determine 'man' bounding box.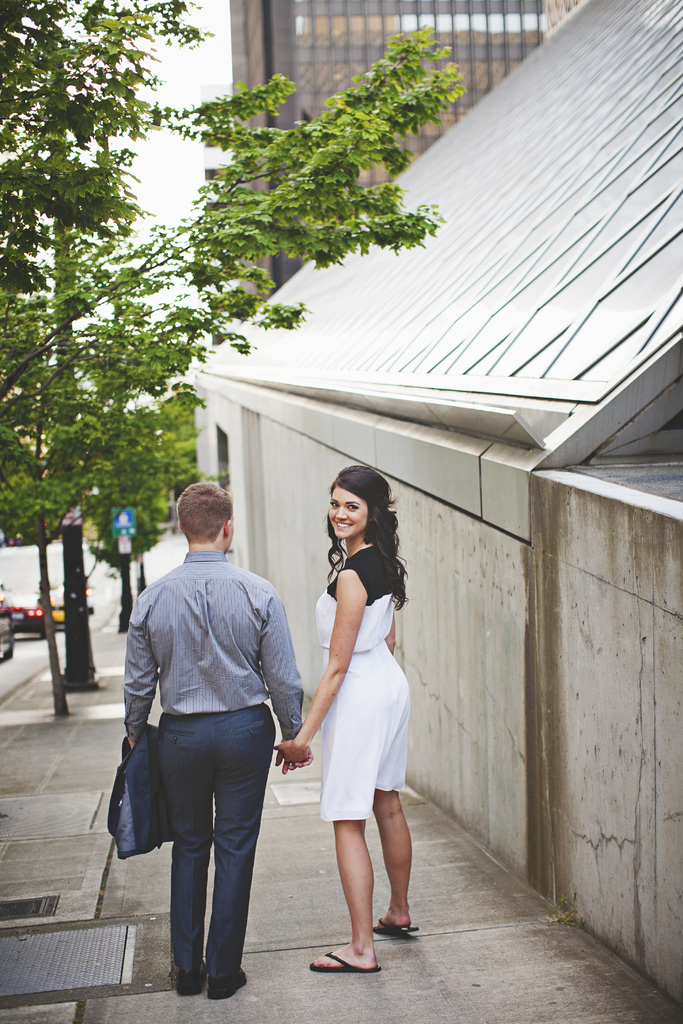
Determined: crop(111, 487, 311, 995).
